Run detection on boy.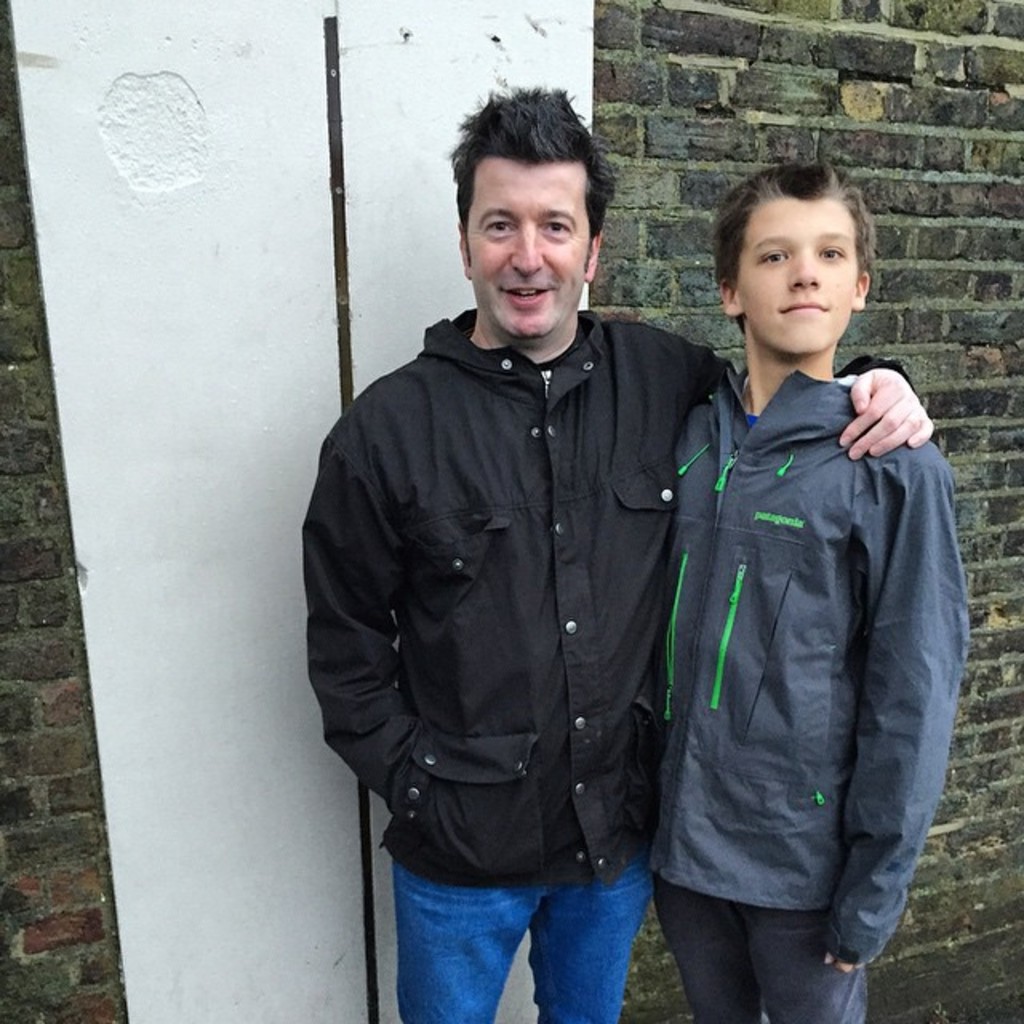
Result: bbox(634, 130, 960, 1023).
